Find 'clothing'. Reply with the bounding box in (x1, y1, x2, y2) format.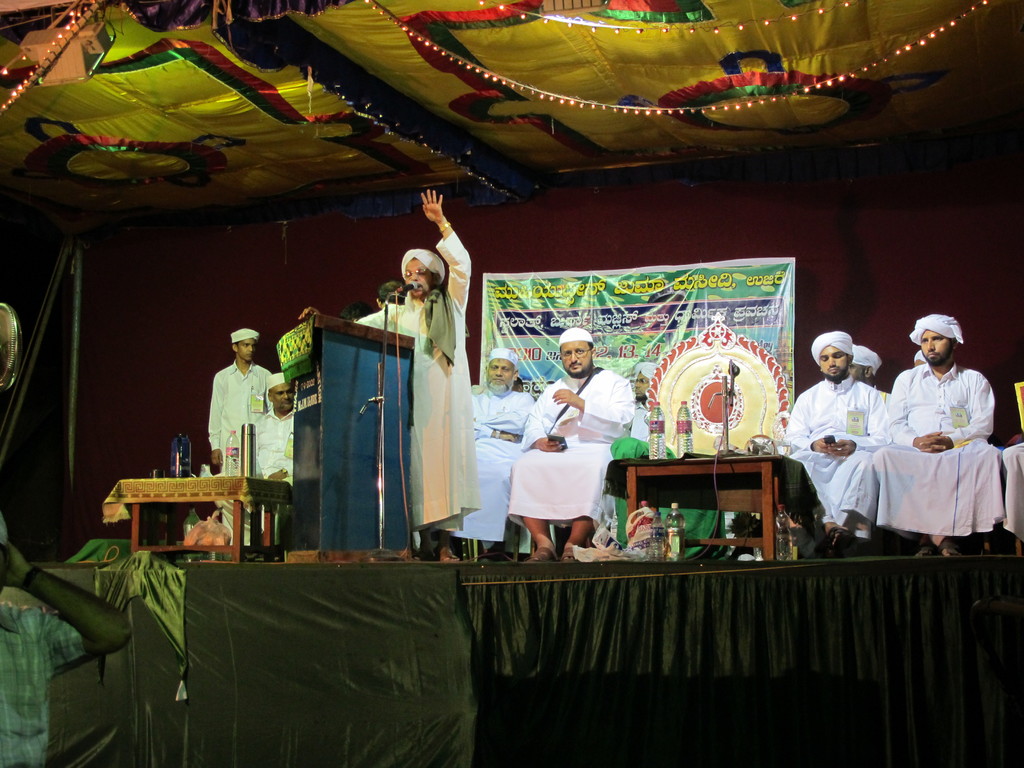
(785, 375, 889, 522).
